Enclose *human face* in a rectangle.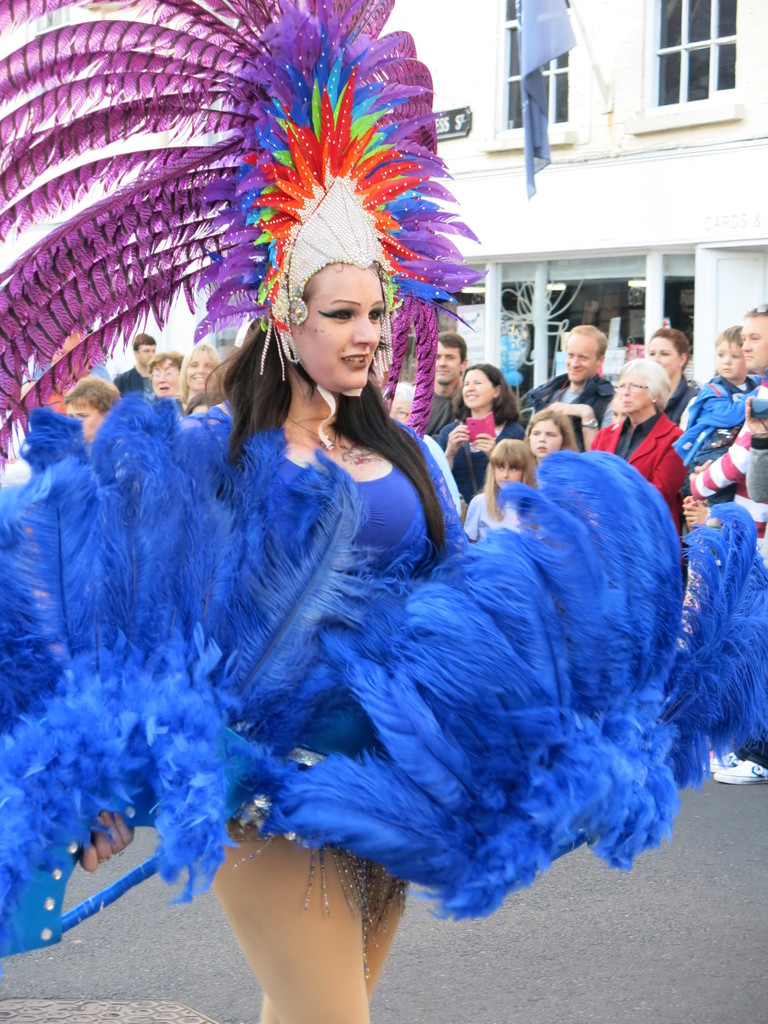
BBox(435, 340, 460, 387).
